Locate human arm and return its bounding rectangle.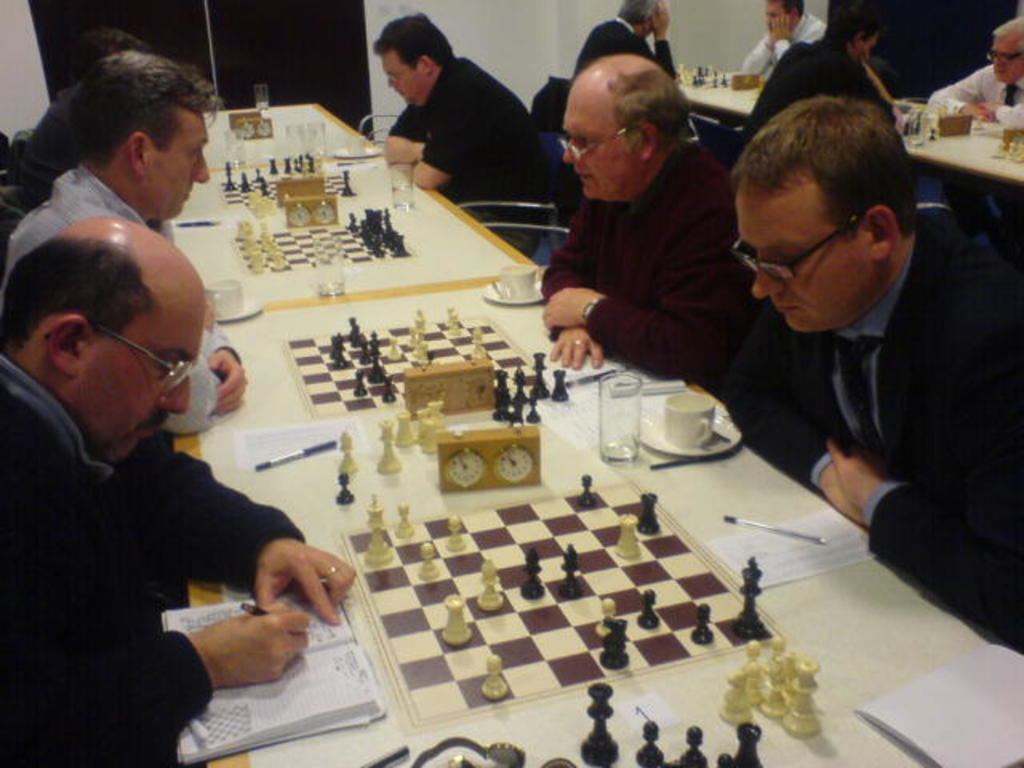
614 0 675 83.
